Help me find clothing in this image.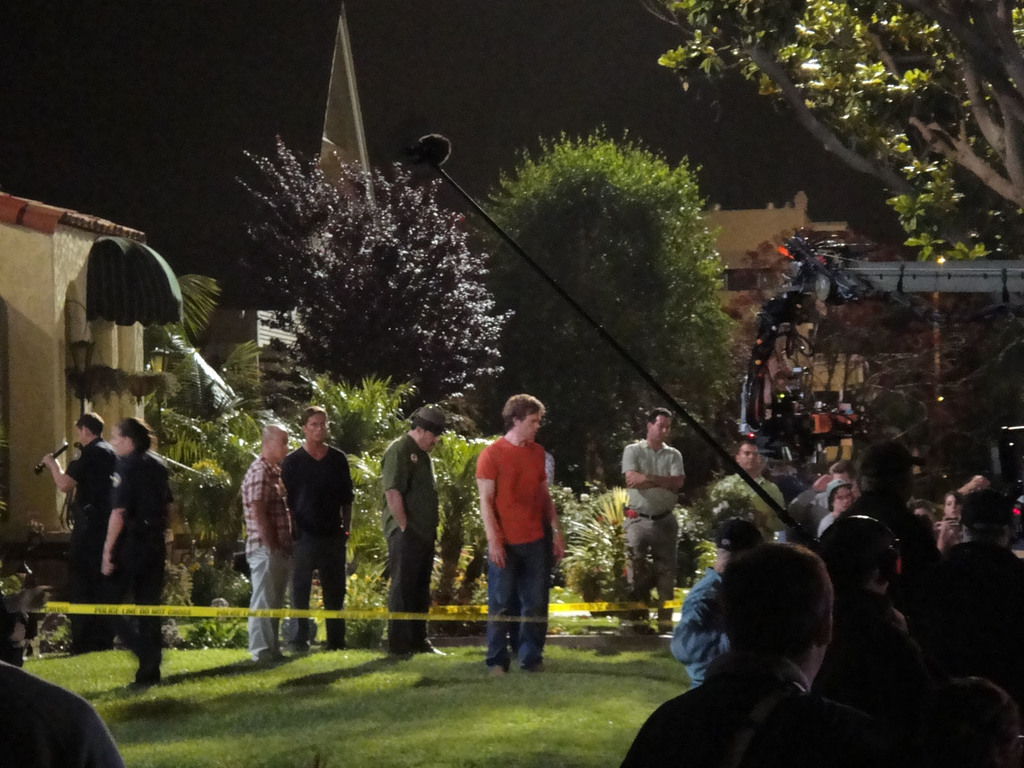
Found it: locate(652, 579, 720, 682).
